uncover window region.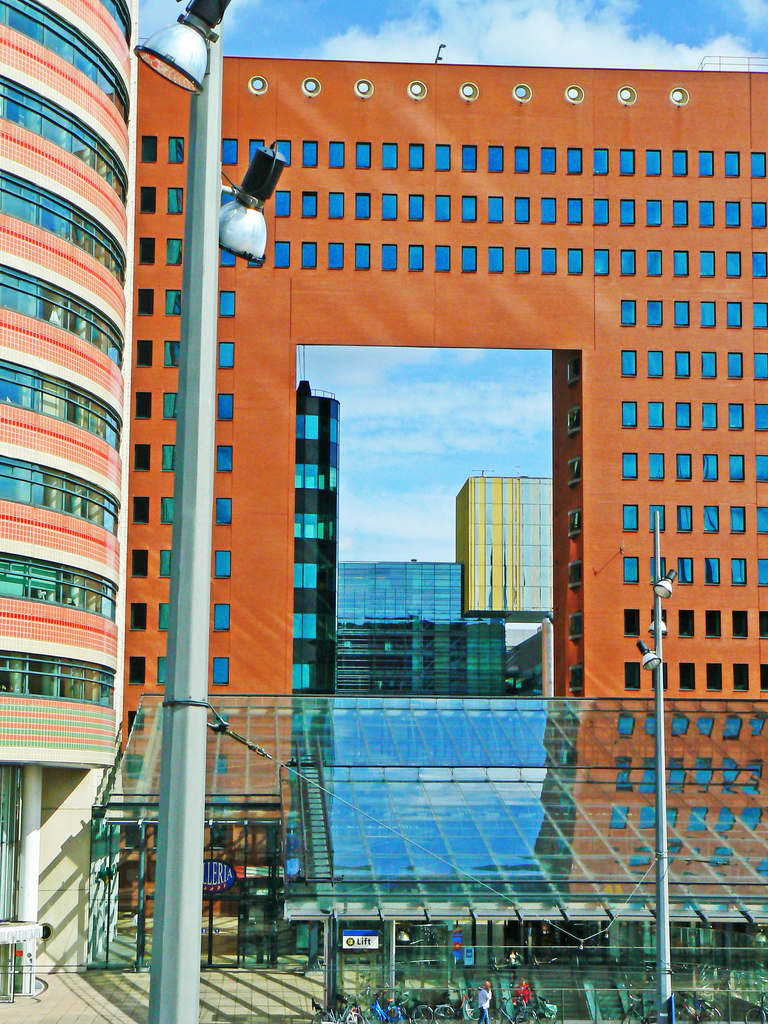
Uncovered: [left=134, top=338, right=153, bottom=366].
